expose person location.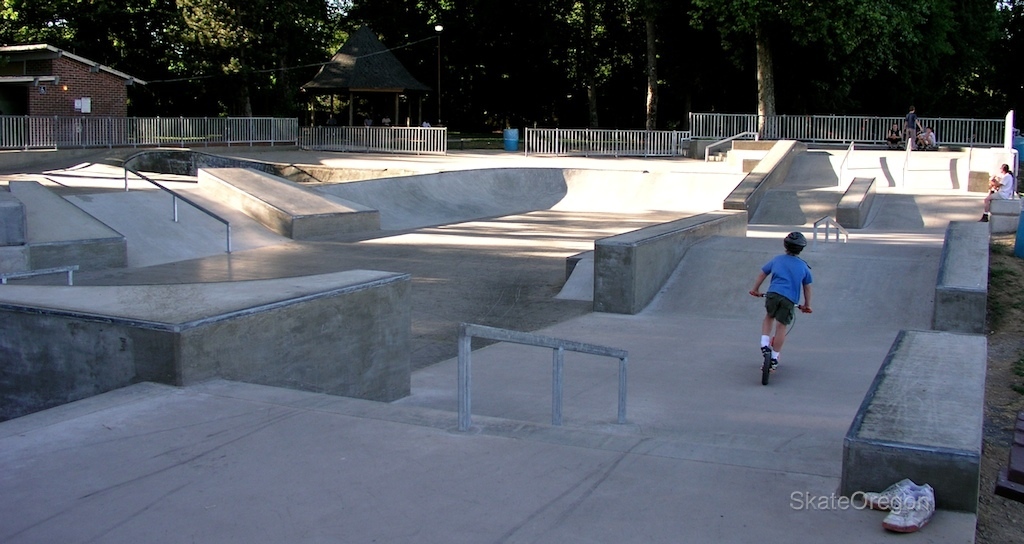
Exposed at box(919, 126, 938, 146).
